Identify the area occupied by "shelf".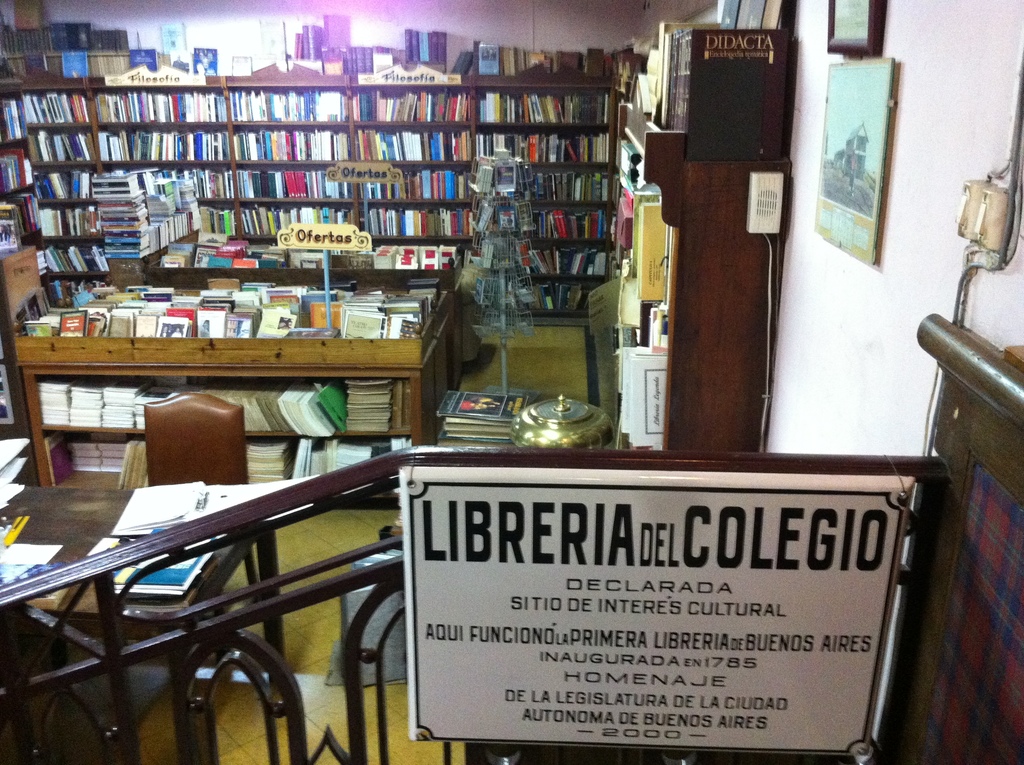
Area: (left=348, top=87, right=472, bottom=127).
